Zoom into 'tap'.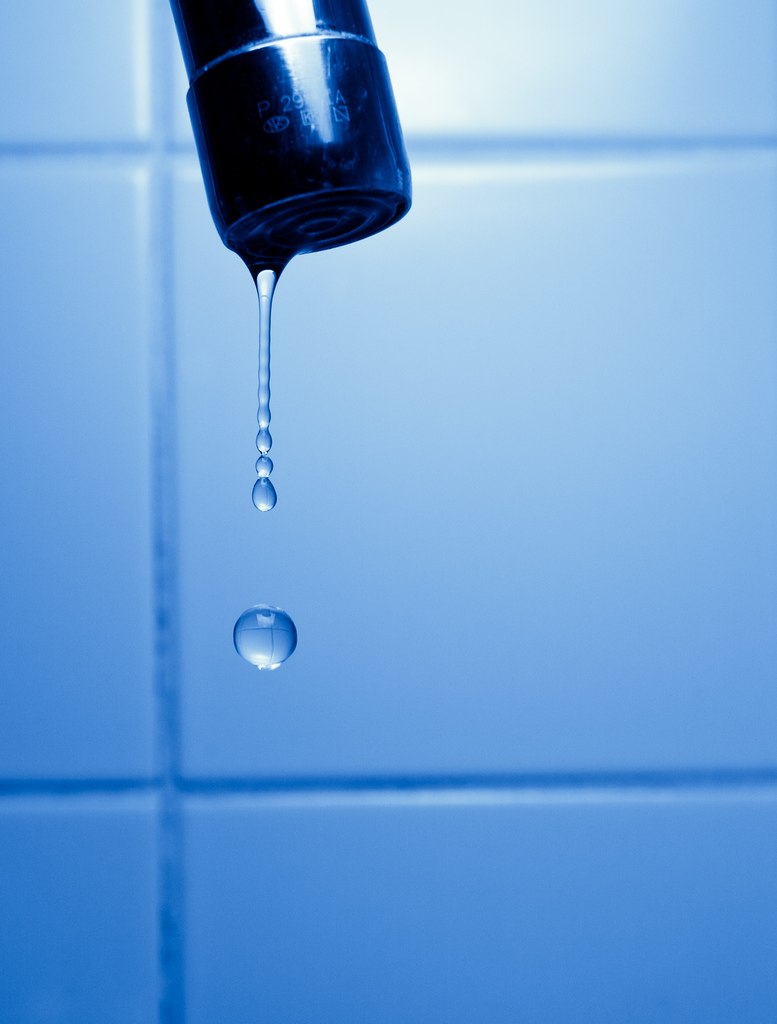
Zoom target: <region>156, 0, 410, 268</region>.
